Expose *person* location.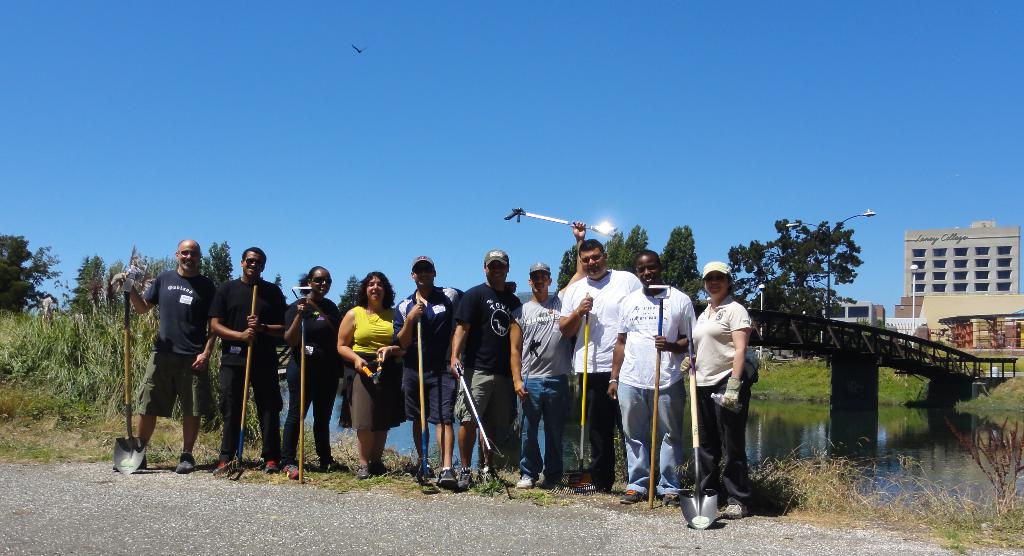
Exposed at box=[280, 255, 349, 472].
